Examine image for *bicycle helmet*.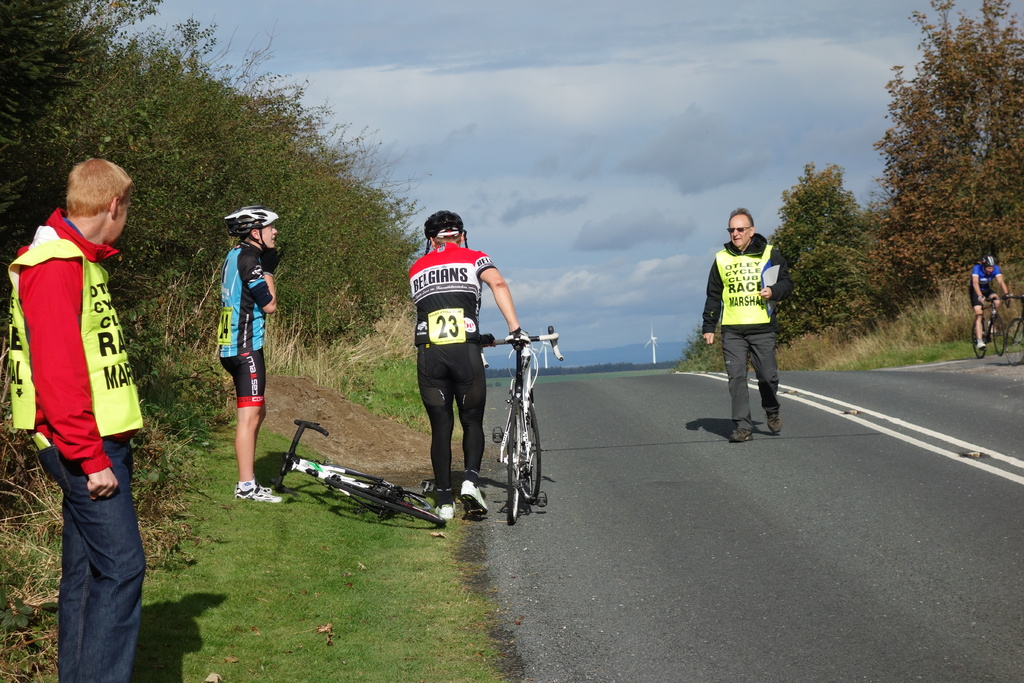
Examination result: (426,204,464,236).
